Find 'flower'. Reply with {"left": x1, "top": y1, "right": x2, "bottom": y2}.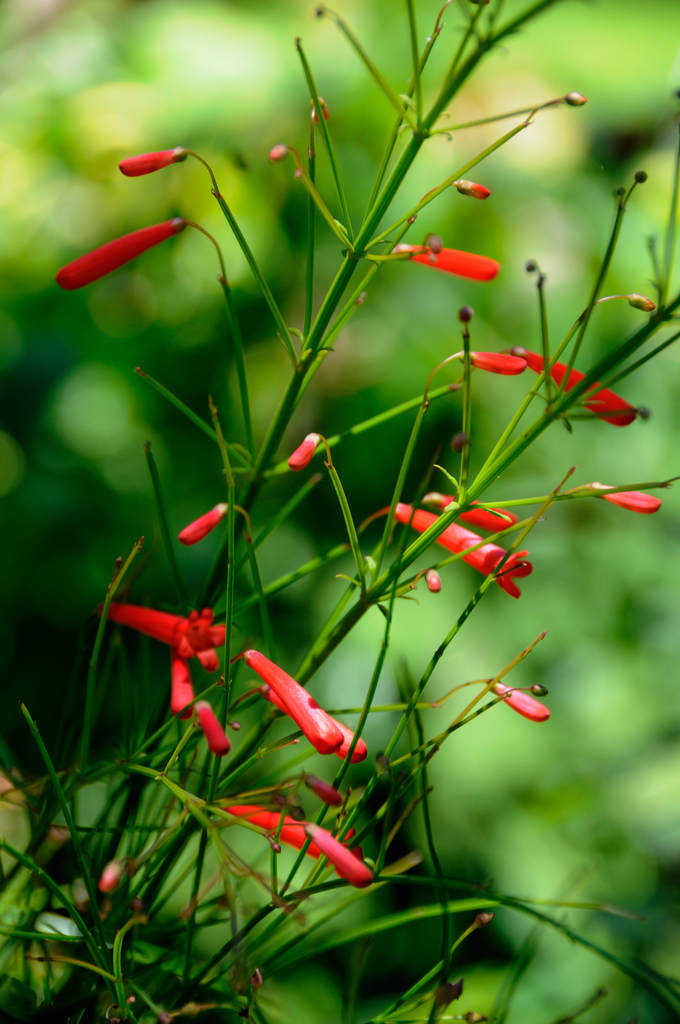
{"left": 483, "top": 671, "right": 555, "bottom": 721}.
